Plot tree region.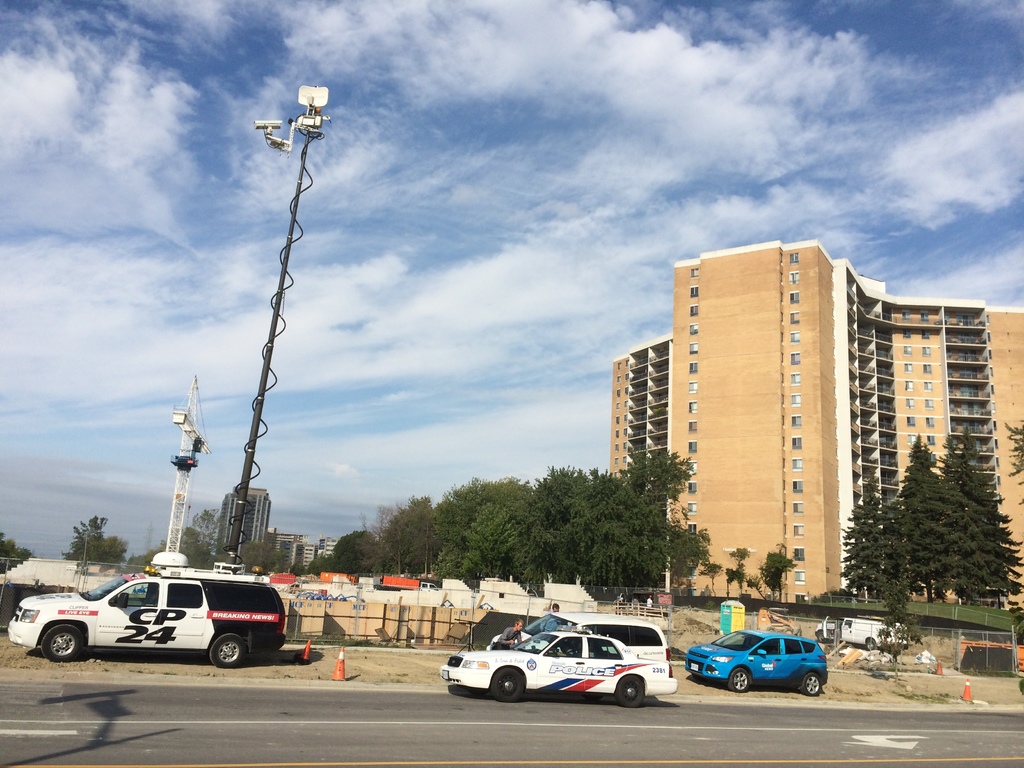
Plotted at Rect(60, 511, 131, 564).
